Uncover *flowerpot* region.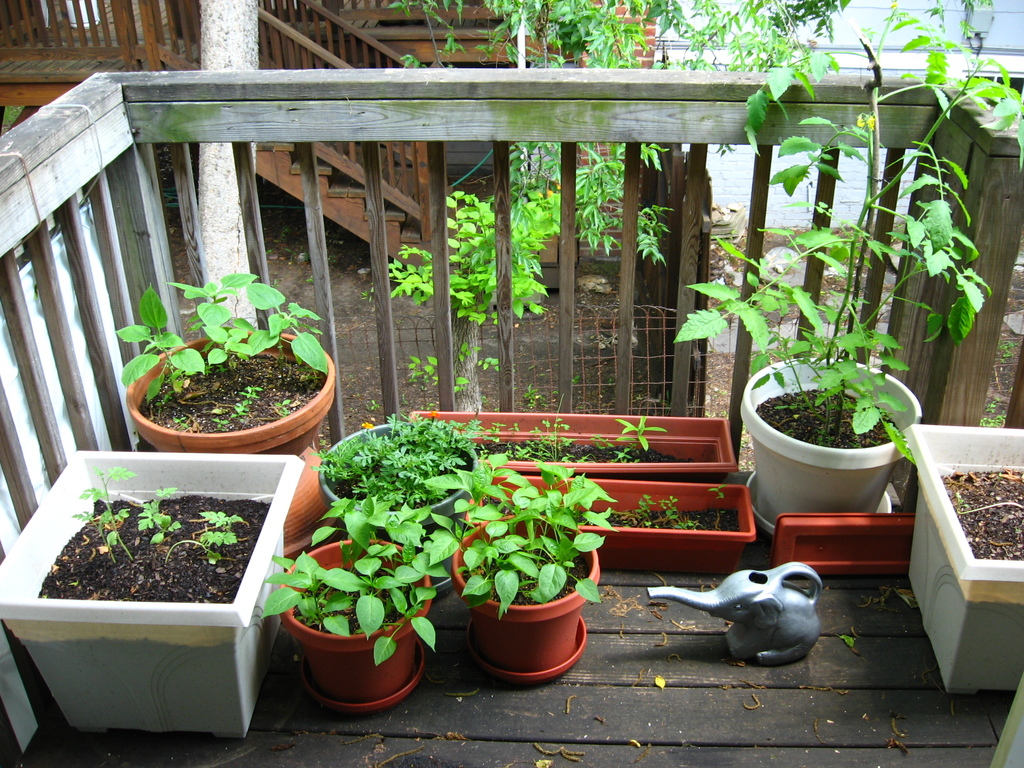
Uncovered: (0, 448, 305, 739).
